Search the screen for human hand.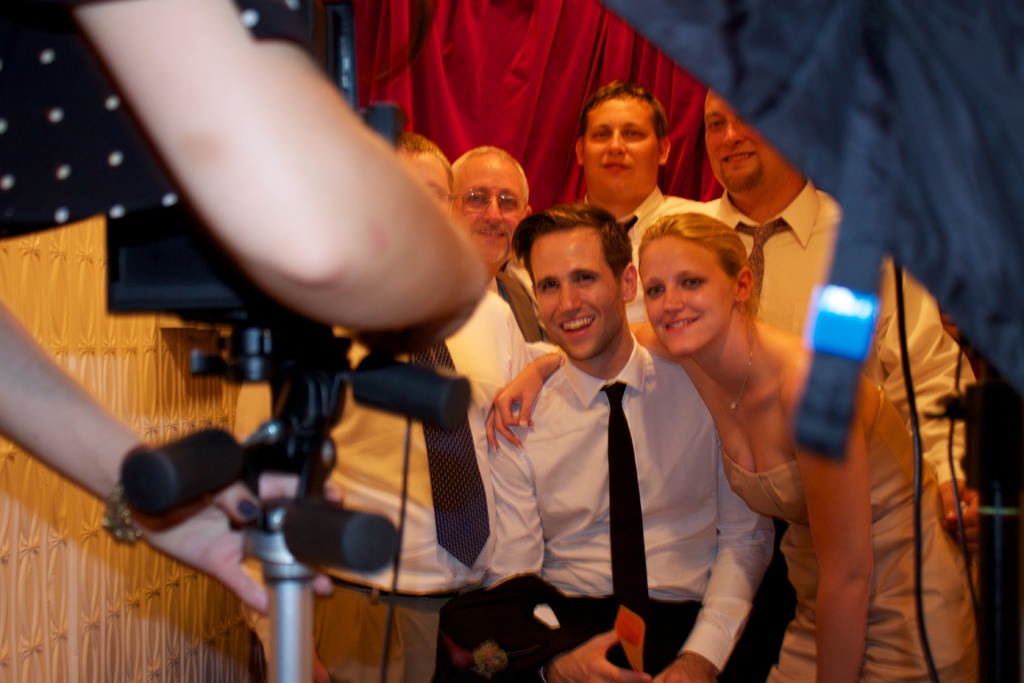
Found at select_region(550, 630, 655, 682).
